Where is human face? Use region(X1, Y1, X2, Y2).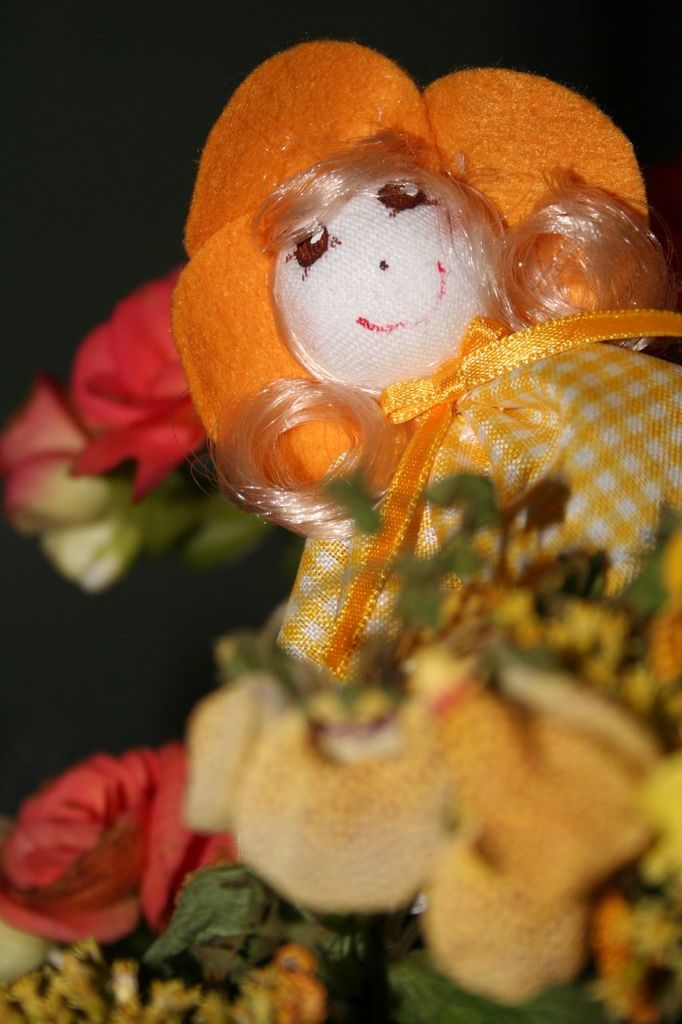
region(275, 176, 492, 399).
